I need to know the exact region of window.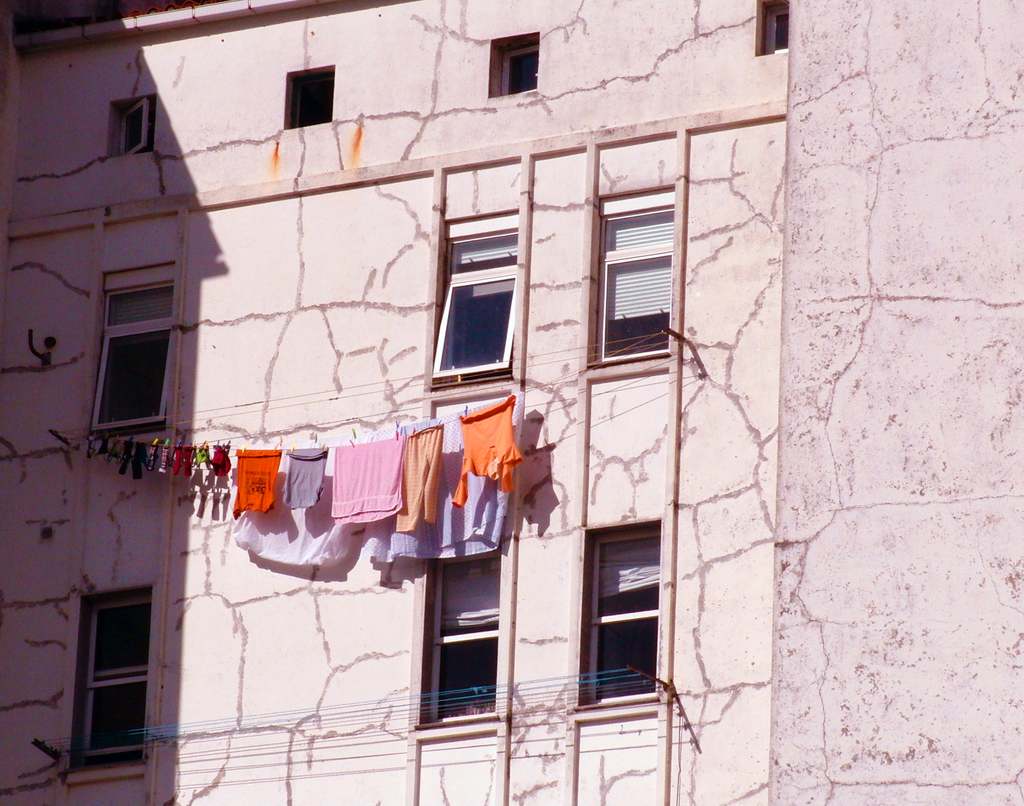
Region: 95, 289, 175, 432.
